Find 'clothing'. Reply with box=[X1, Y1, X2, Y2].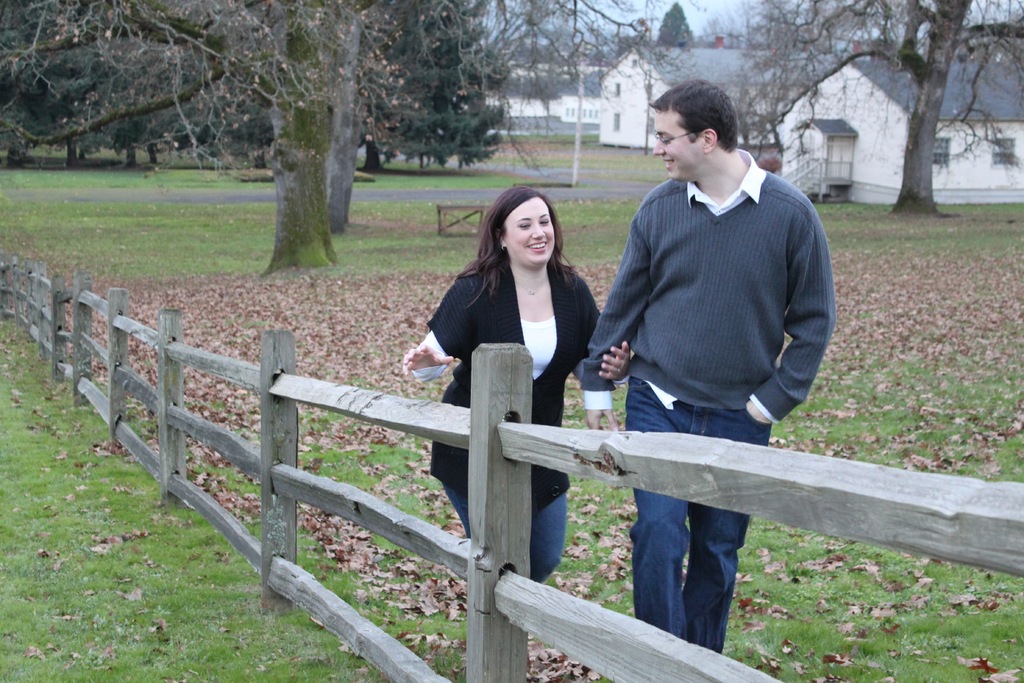
box=[435, 483, 570, 589].
